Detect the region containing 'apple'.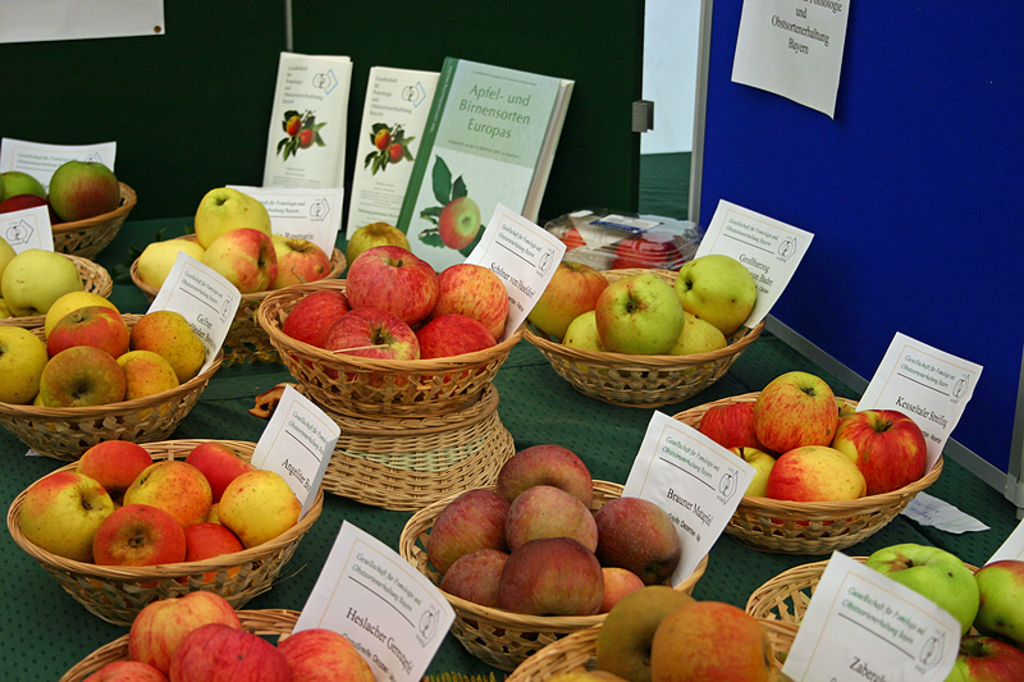
select_region(942, 627, 1023, 681).
